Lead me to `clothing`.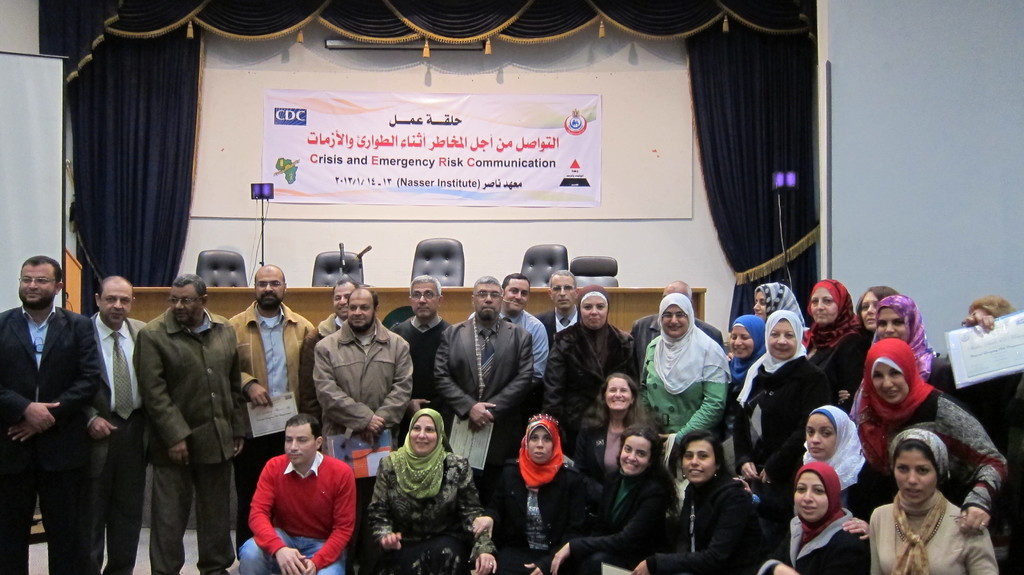
Lead to bbox(237, 453, 349, 560).
